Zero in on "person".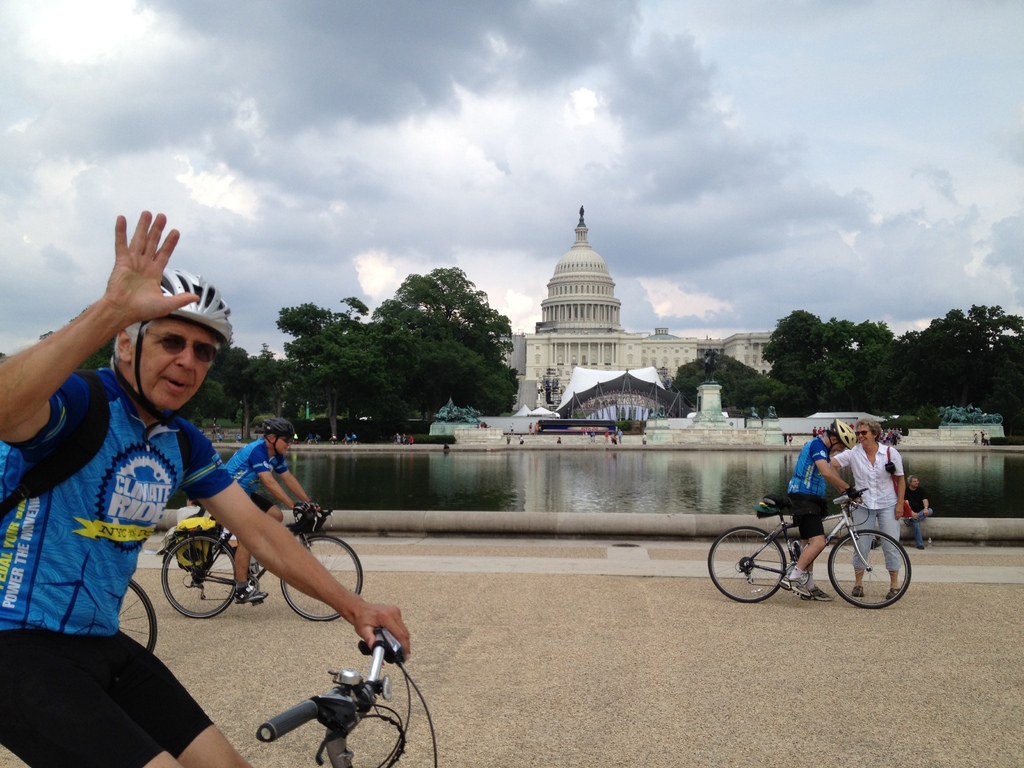
Zeroed in: bbox(619, 428, 624, 446).
